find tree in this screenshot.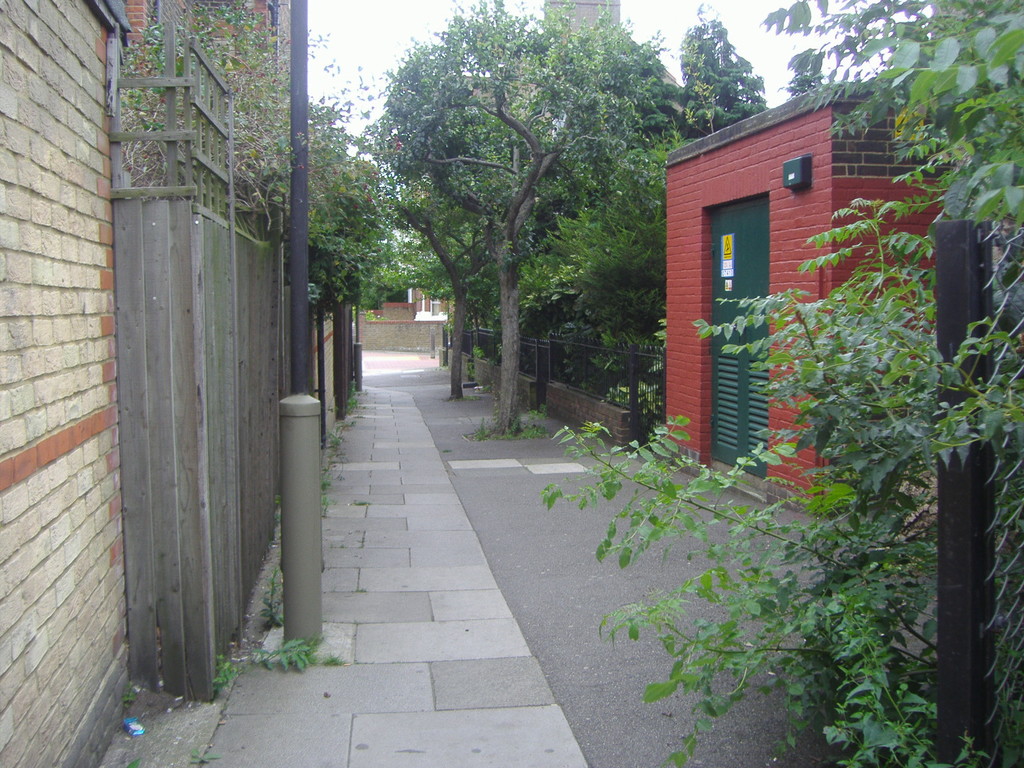
The bounding box for tree is 348,20,660,422.
